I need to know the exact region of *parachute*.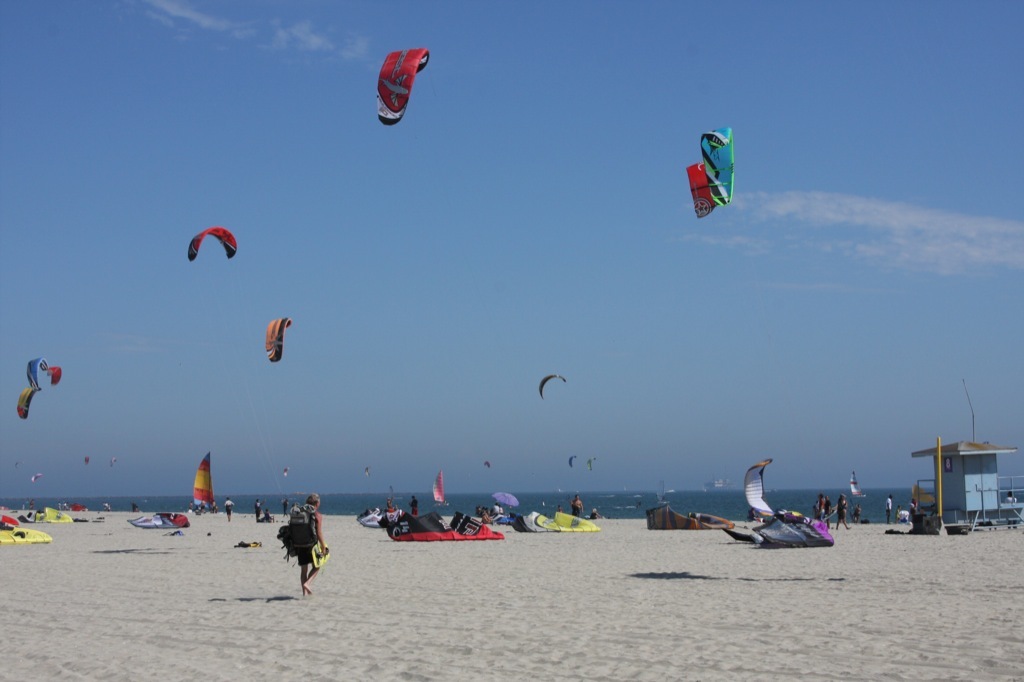
Region: BBox(260, 314, 387, 504).
